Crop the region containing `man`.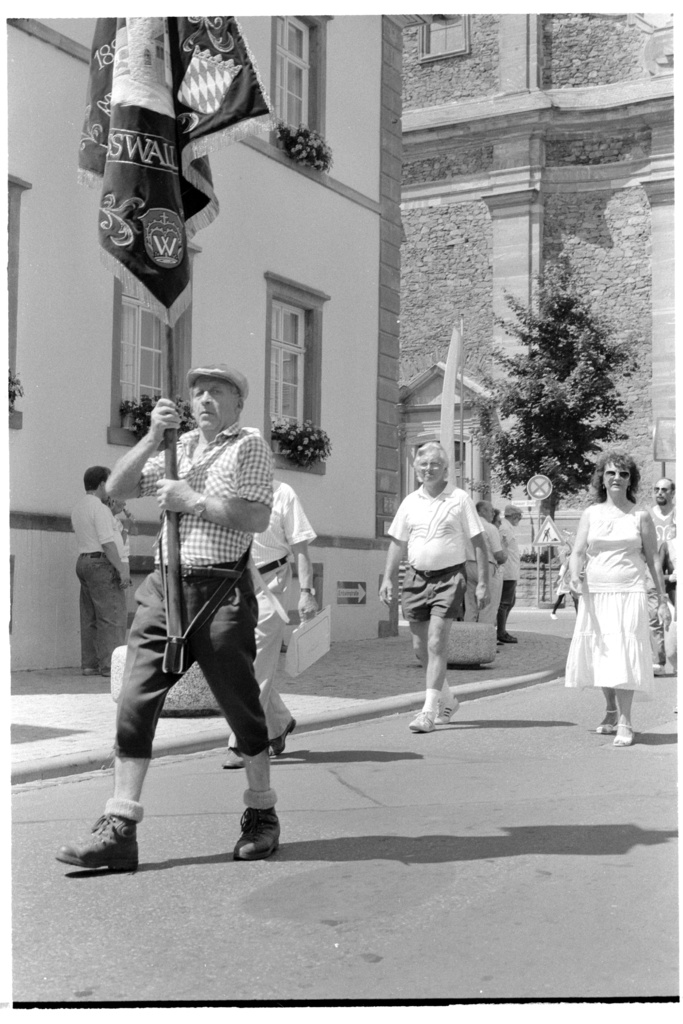
Crop region: {"left": 646, "top": 476, "right": 677, "bottom": 672}.
